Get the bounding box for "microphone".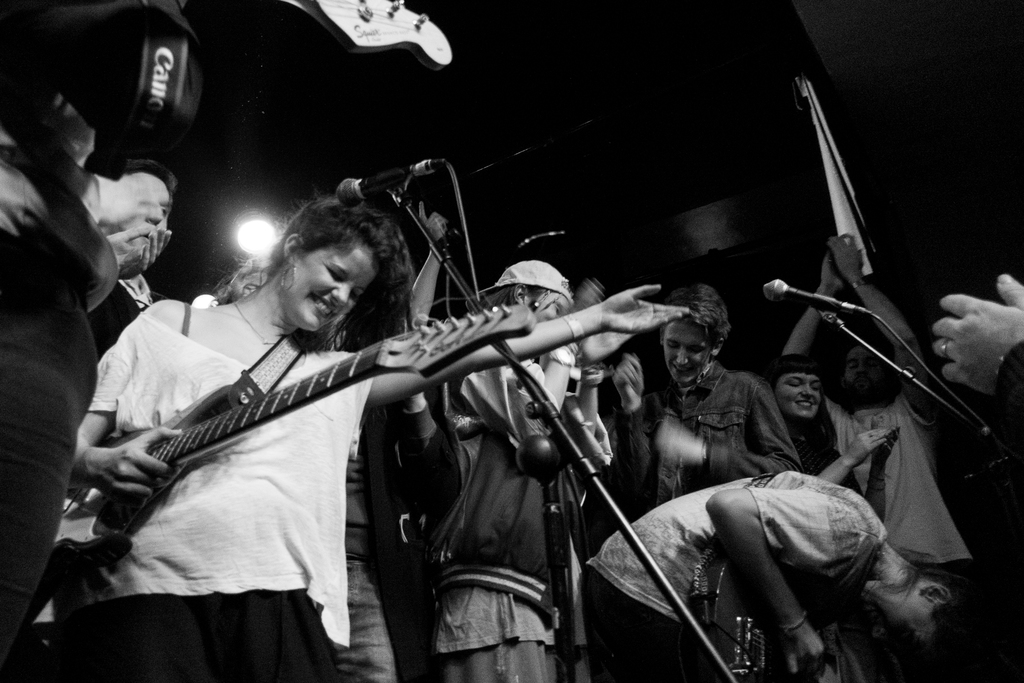
(left=765, top=277, right=818, bottom=304).
